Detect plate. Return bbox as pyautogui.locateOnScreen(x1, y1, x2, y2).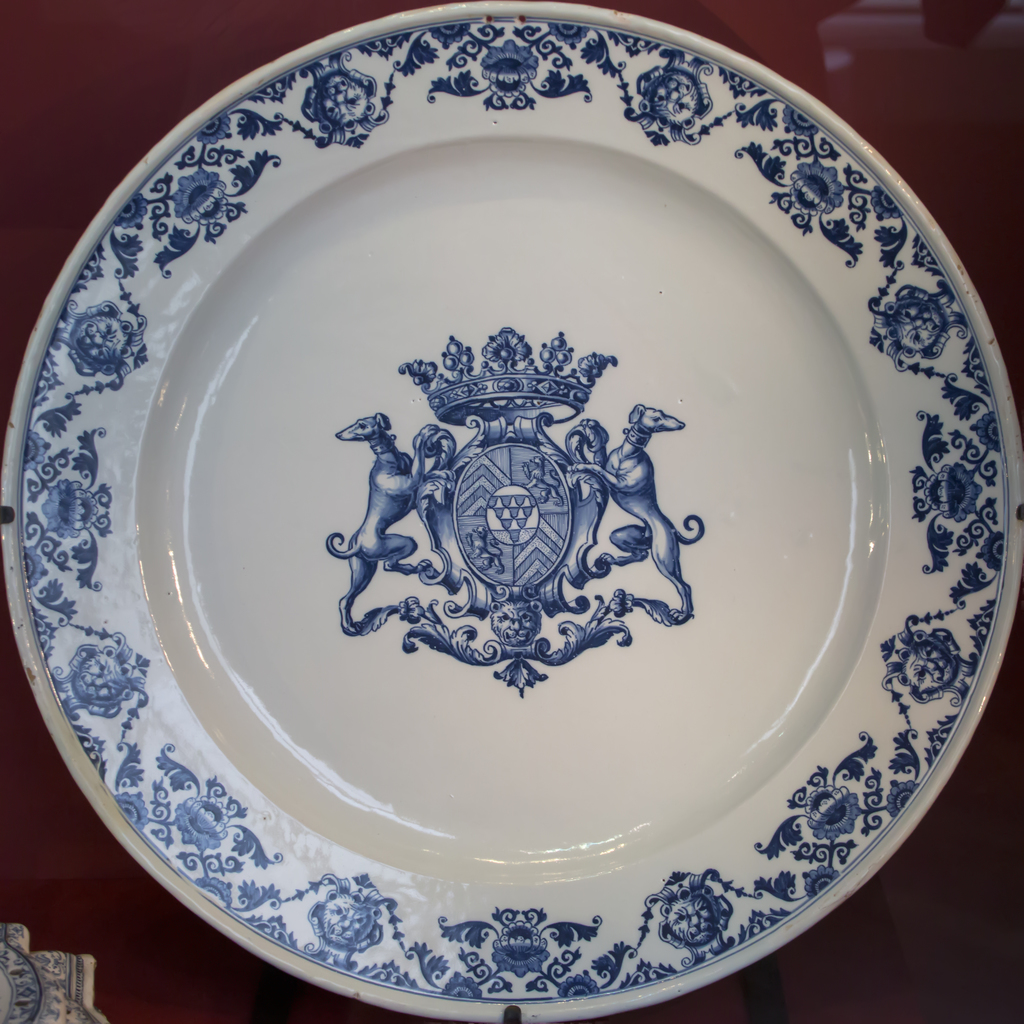
pyautogui.locateOnScreen(0, 1, 1023, 1023).
